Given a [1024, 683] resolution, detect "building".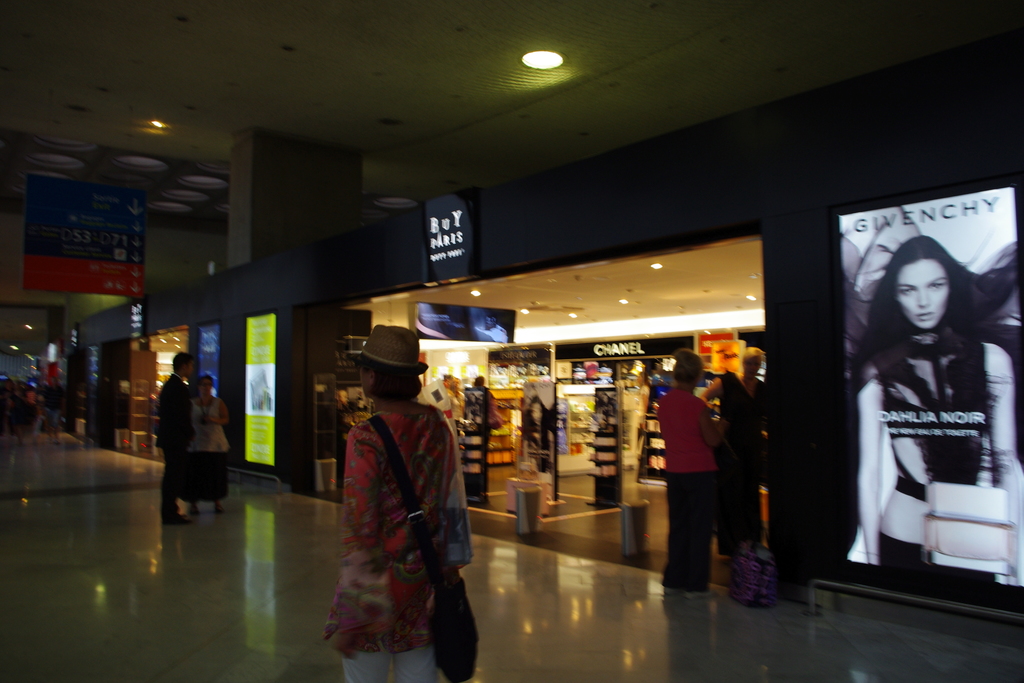
0, 0, 1023, 682.
